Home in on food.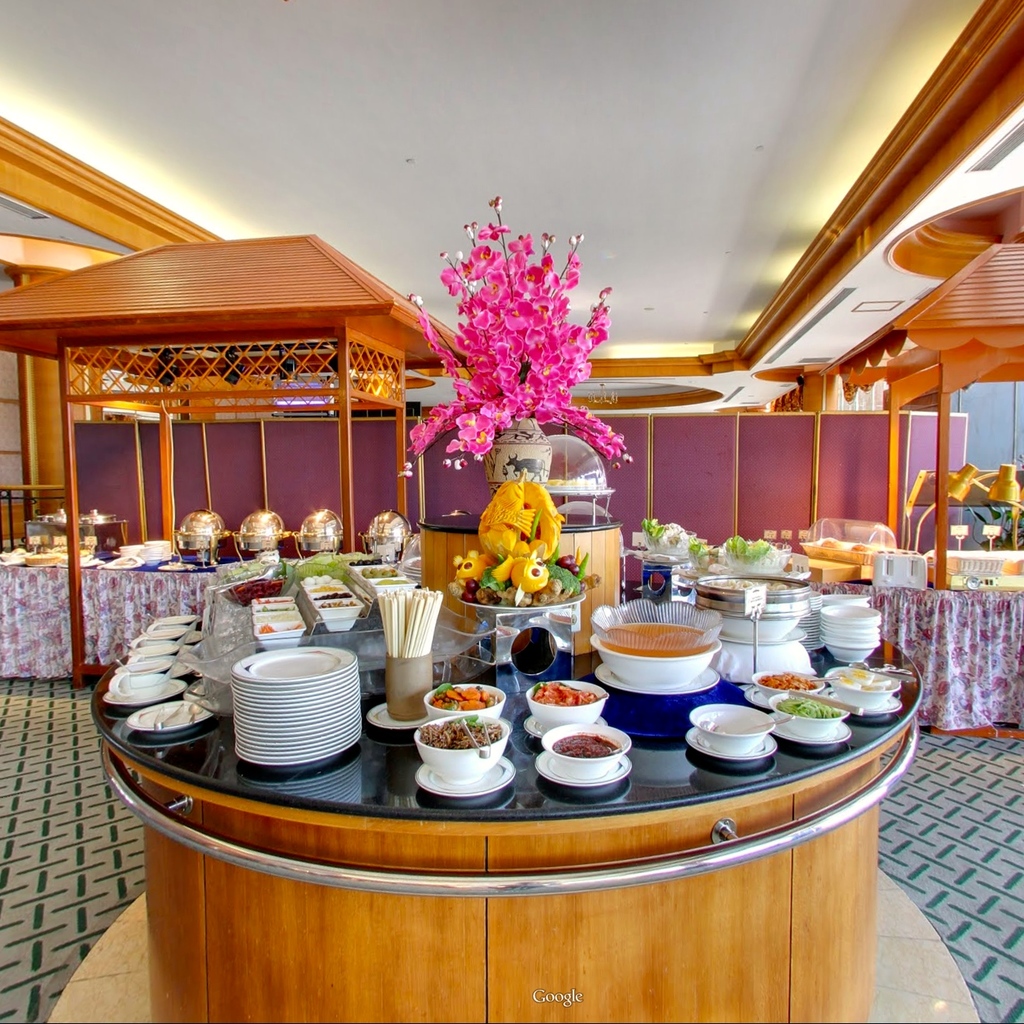
Homed in at [113,555,139,567].
